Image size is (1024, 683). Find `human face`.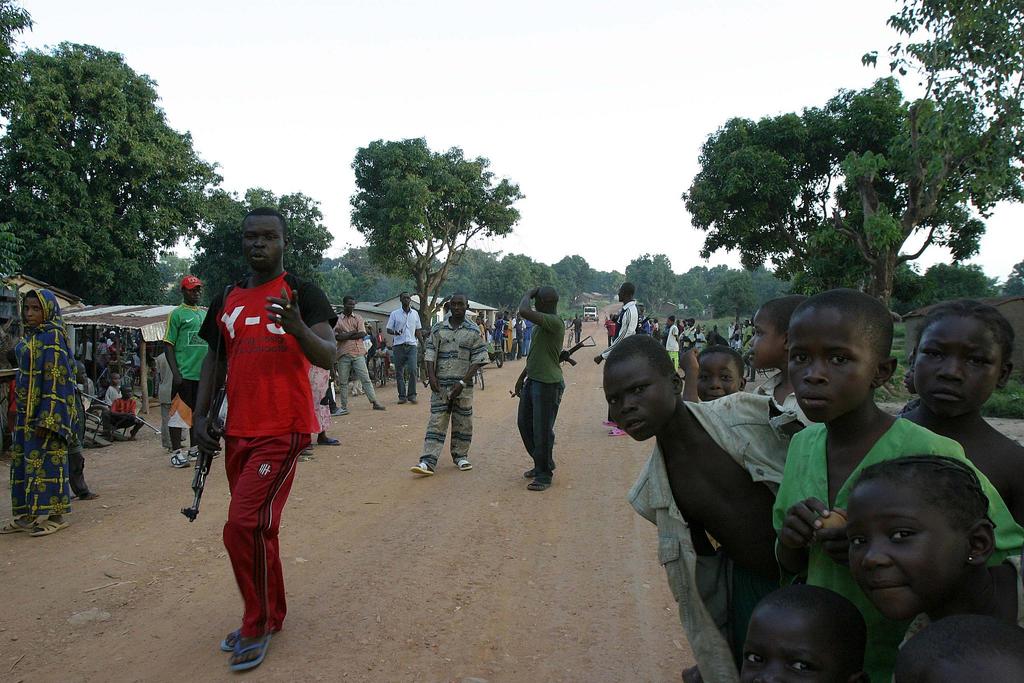
Rect(784, 302, 877, 422).
